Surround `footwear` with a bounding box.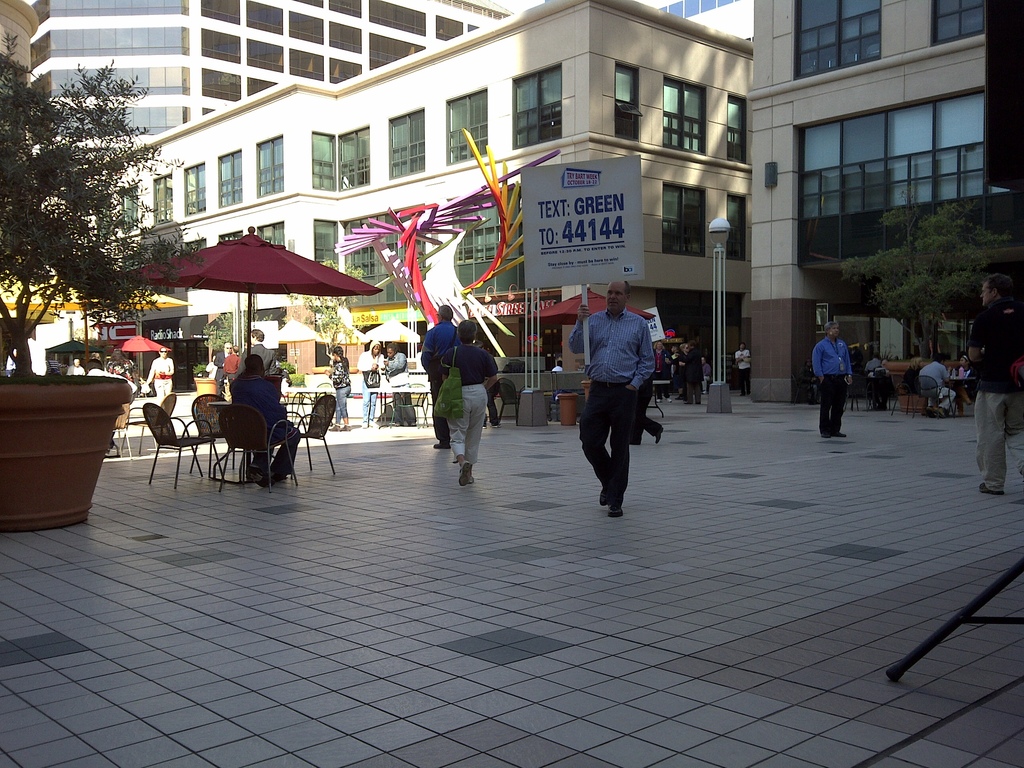
{"x1": 458, "y1": 460, "x2": 475, "y2": 487}.
